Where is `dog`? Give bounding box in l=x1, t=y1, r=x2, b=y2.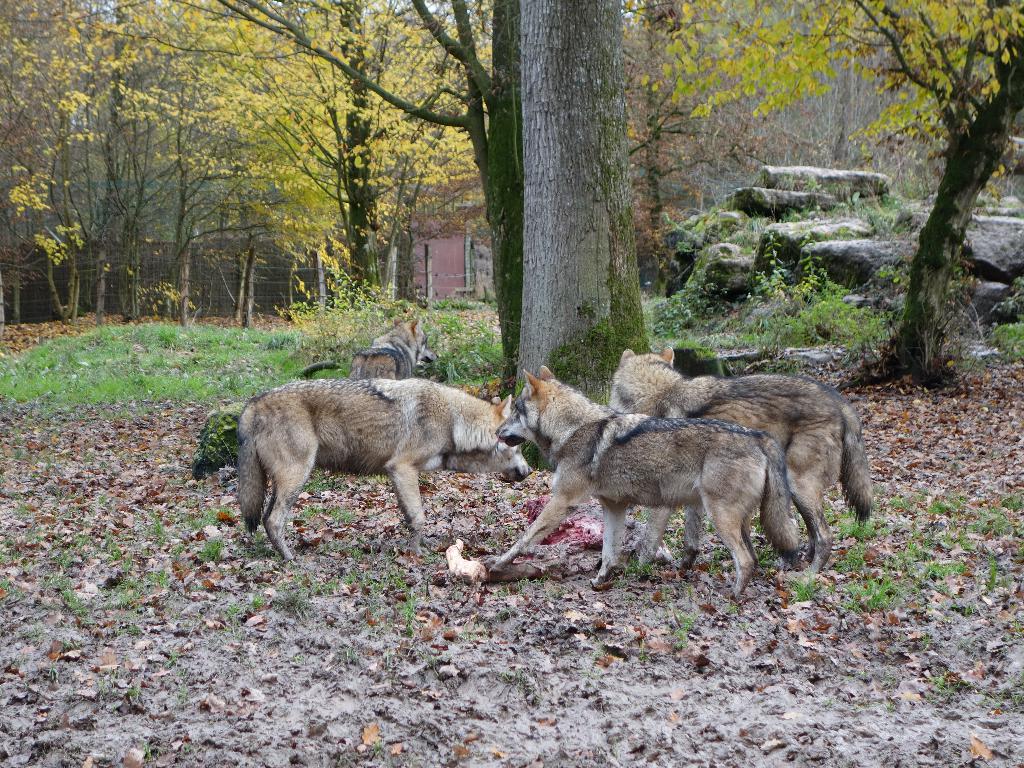
l=607, t=342, r=880, b=579.
